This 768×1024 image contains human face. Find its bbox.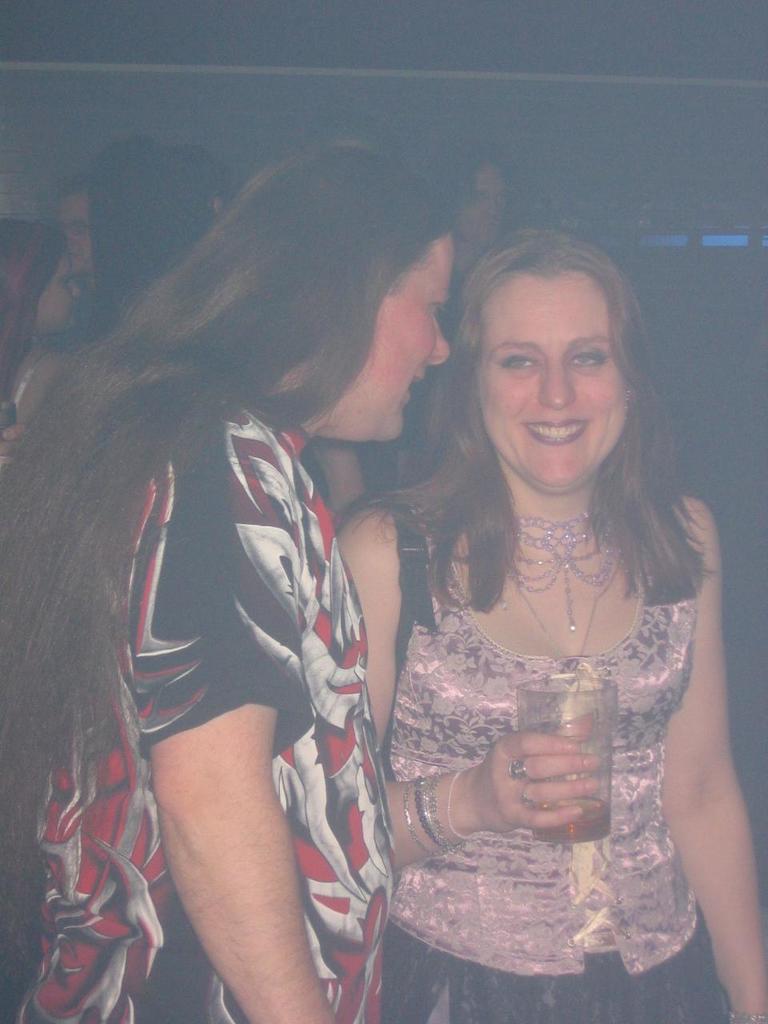
bbox(339, 234, 454, 442).
